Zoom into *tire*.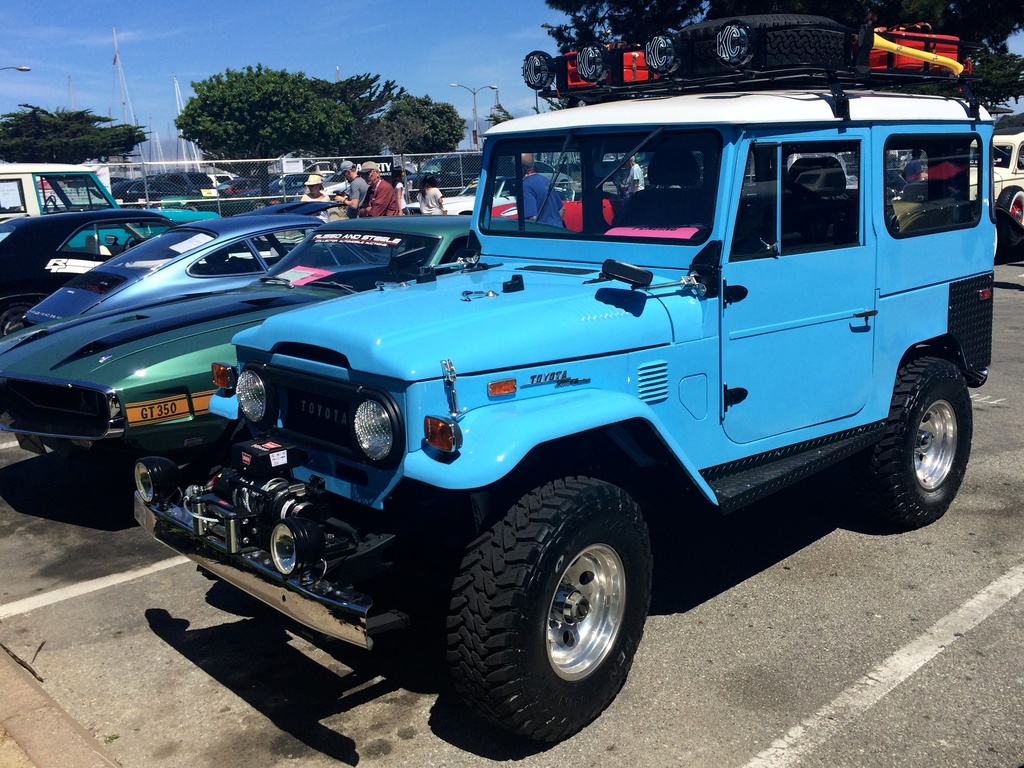
Zoom target: 0,306,32,333.
